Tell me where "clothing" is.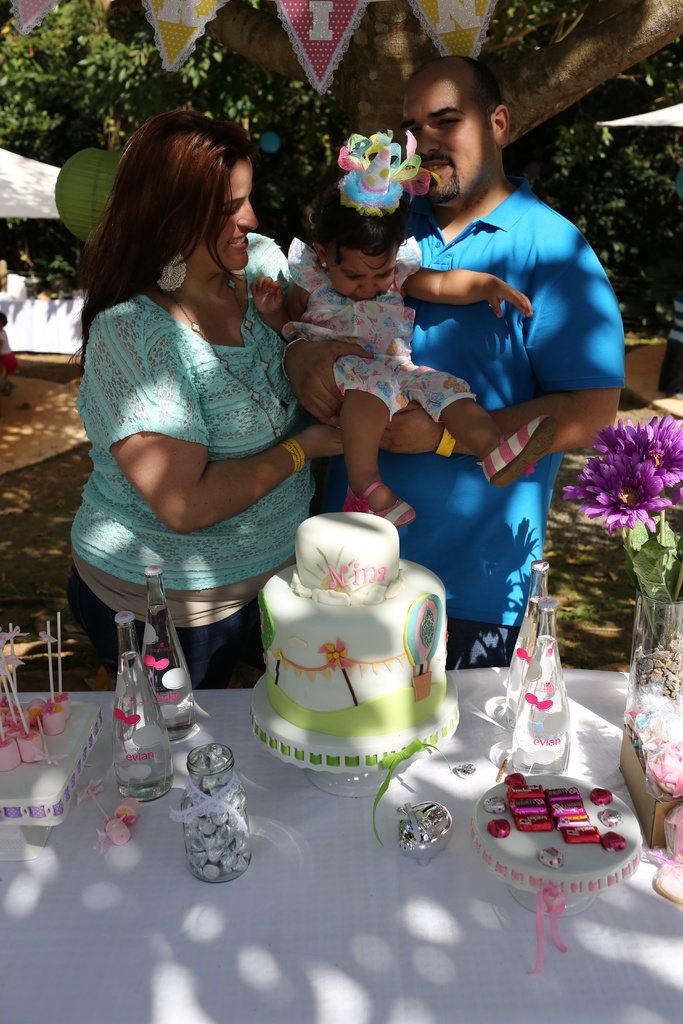
"clothing" is at l=415, t=612, r=539, b=679.
